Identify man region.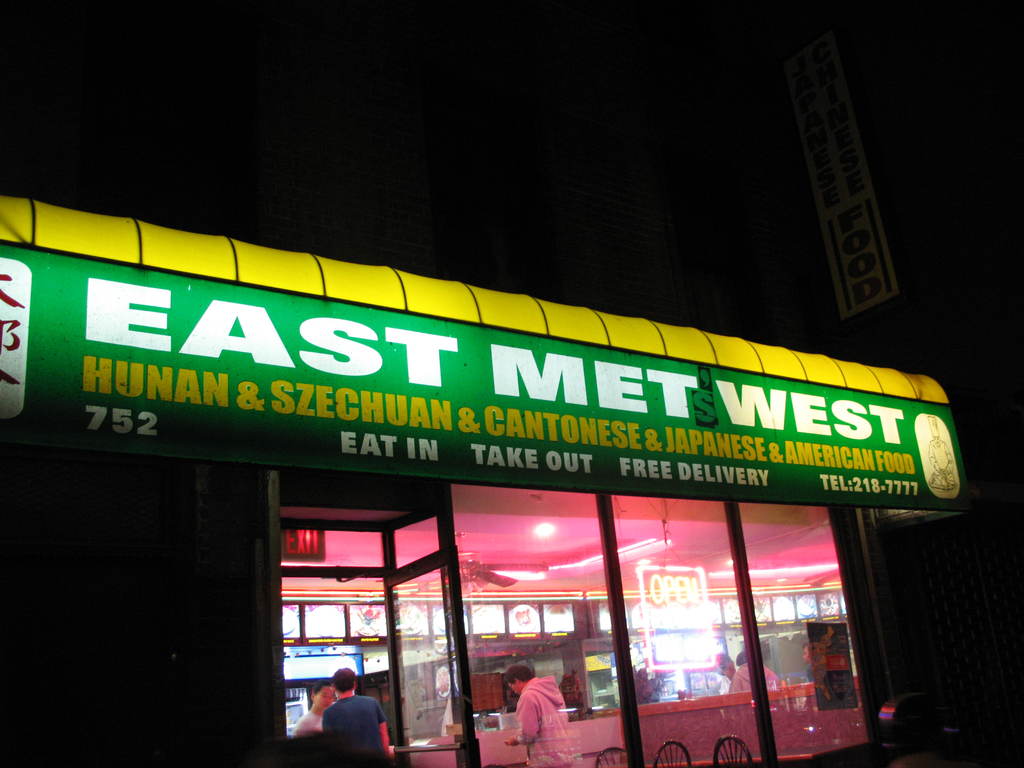
Region: (508, 666, 574, 767).
